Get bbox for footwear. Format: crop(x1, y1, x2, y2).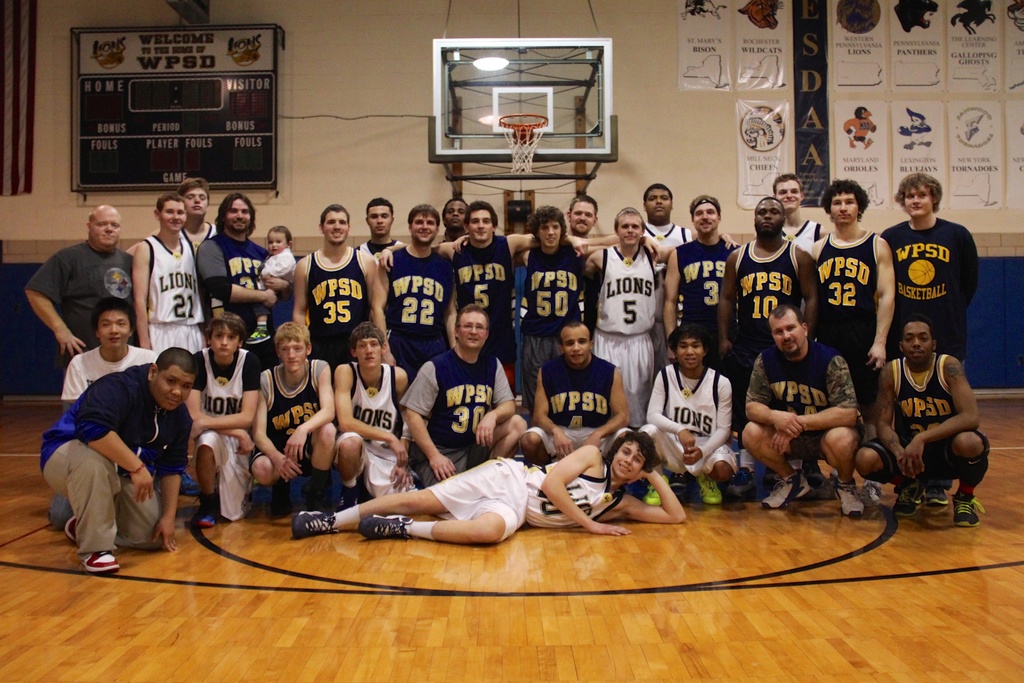
crop(755, 475, 813, 509).
